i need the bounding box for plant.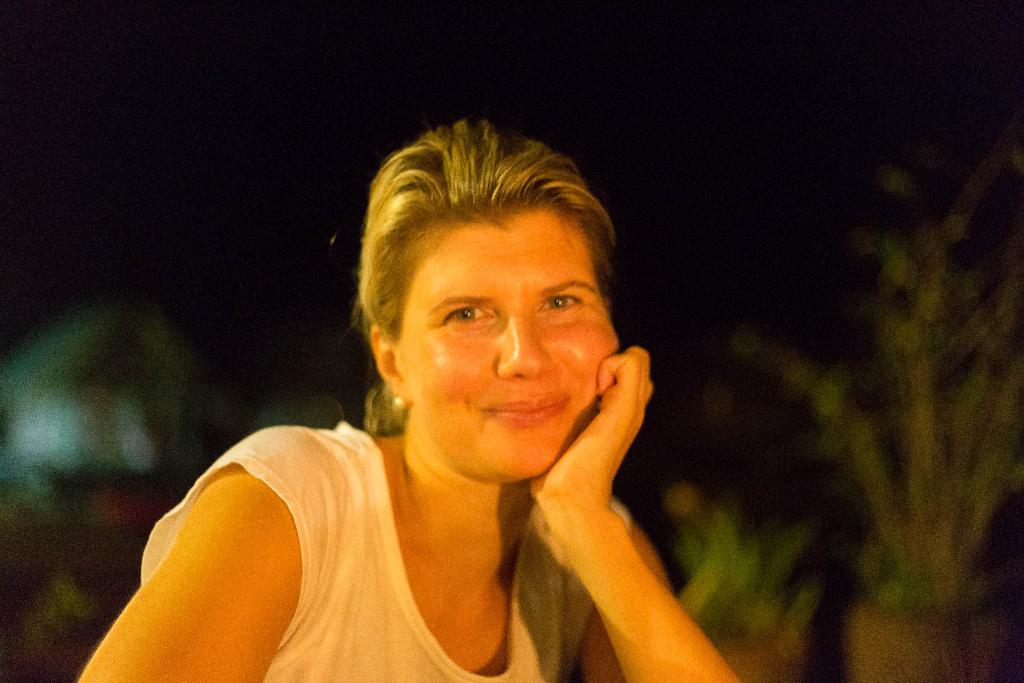
Here it is: [3, 294, 228, 524].
